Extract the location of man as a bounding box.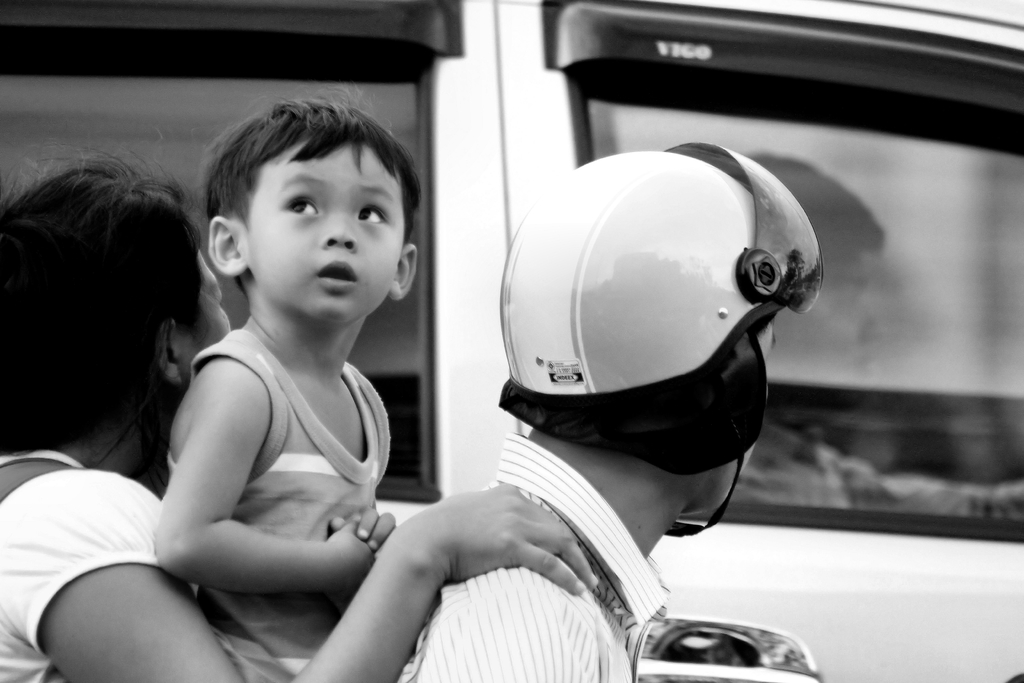
[x1=396, y1=144, x2=825, y2=682].
